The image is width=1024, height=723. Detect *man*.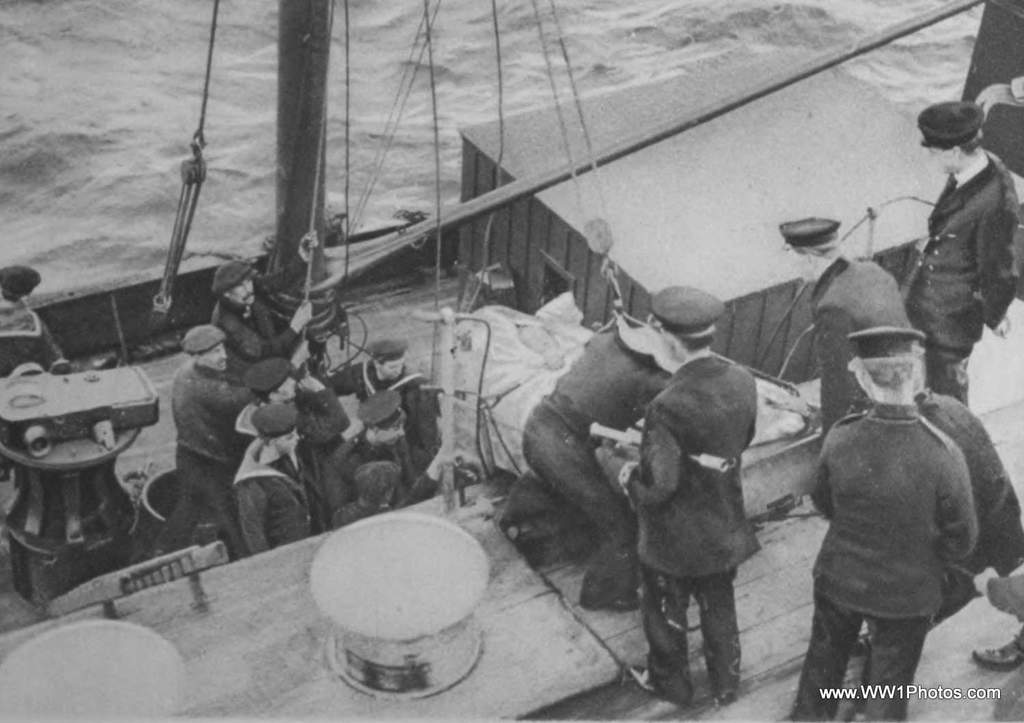
Detection: bbox(325, 341, 414, 404).
